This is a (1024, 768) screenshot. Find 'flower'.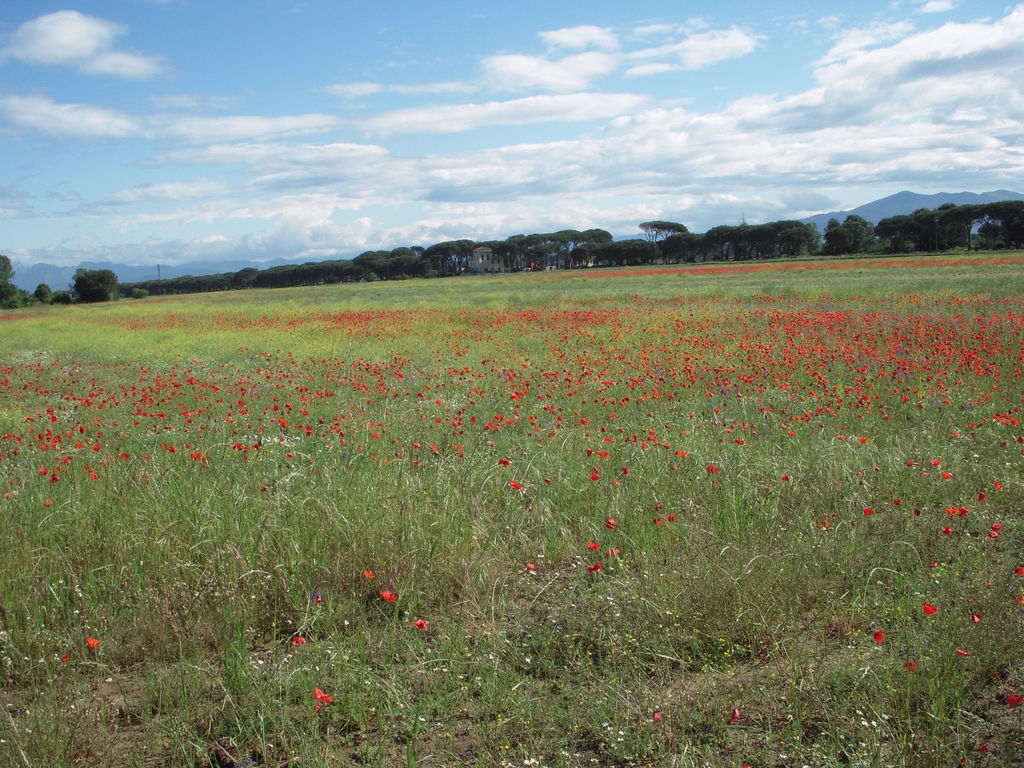
Bounding box: x1=292, y1=636, x2=308, y2=646.
